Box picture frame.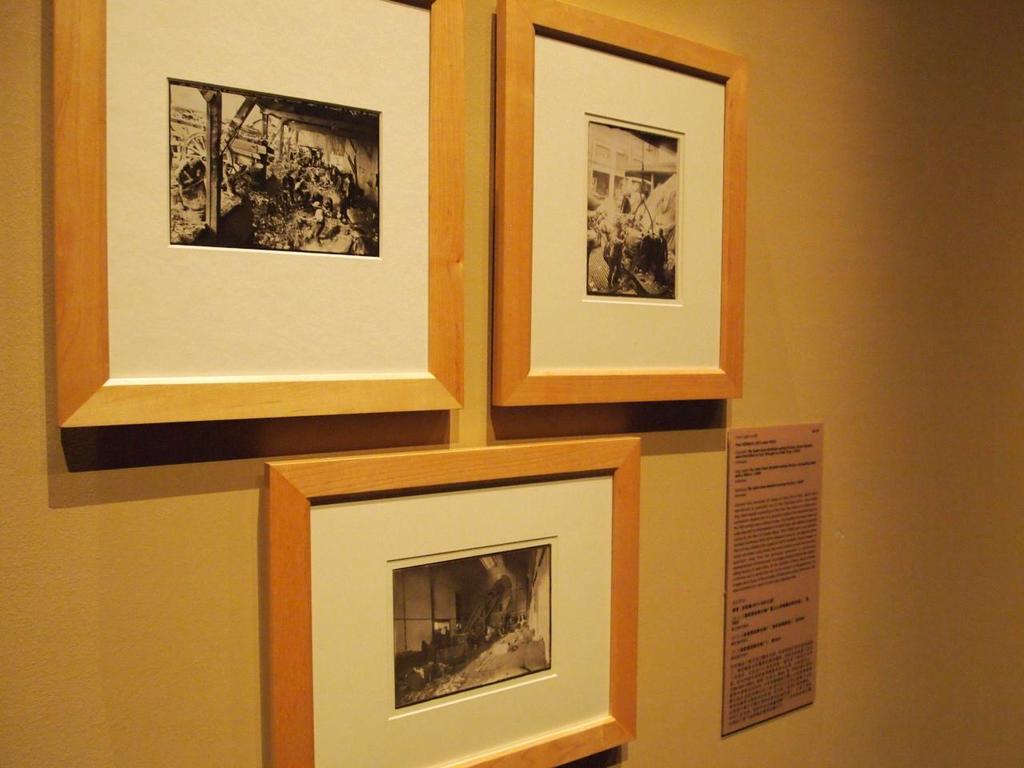
pyautogui.locateOnScreen(265, 437, 639, 767).
